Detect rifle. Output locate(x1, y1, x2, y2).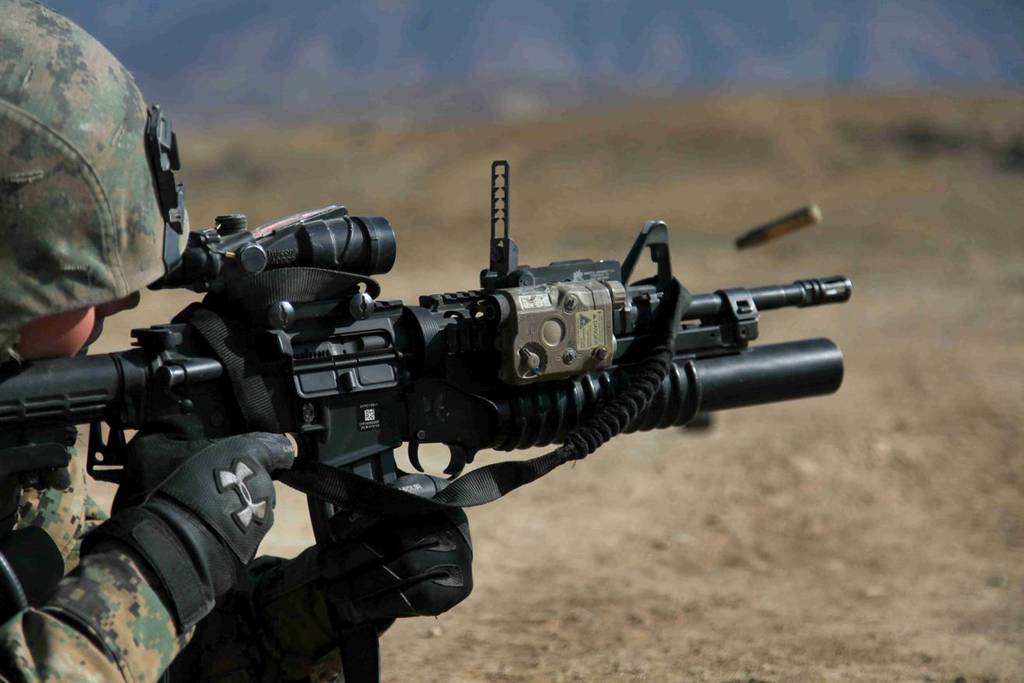
locate(0, 162, 850, 682).
